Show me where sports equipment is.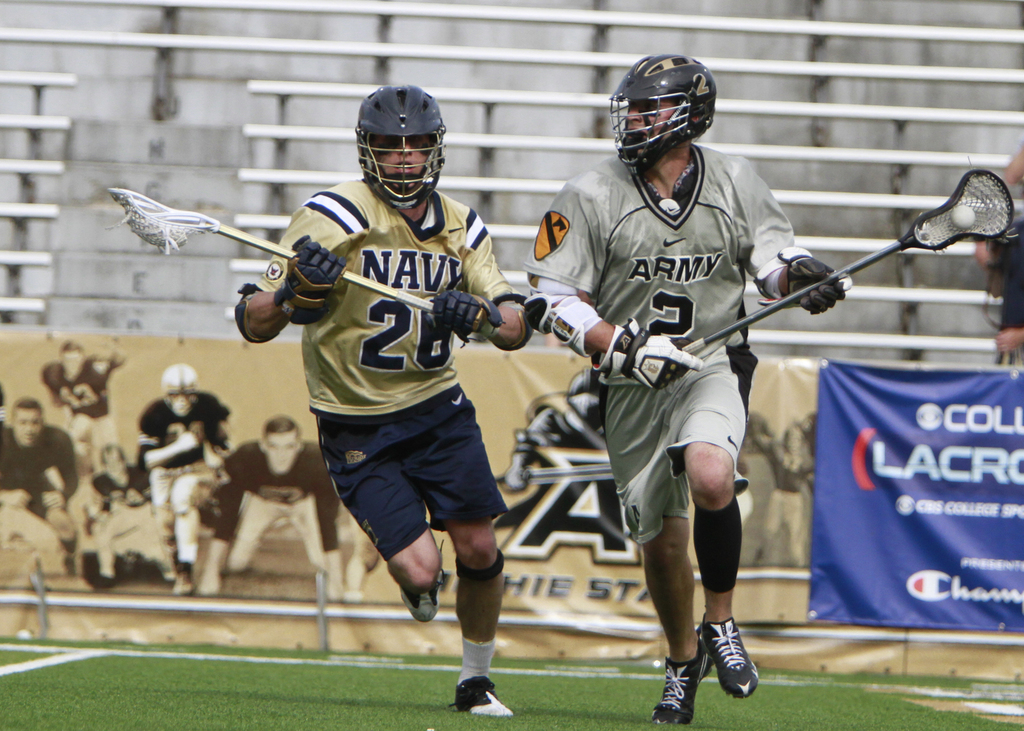
sports equipment is at bbox=(396, 540, 446, 623).
